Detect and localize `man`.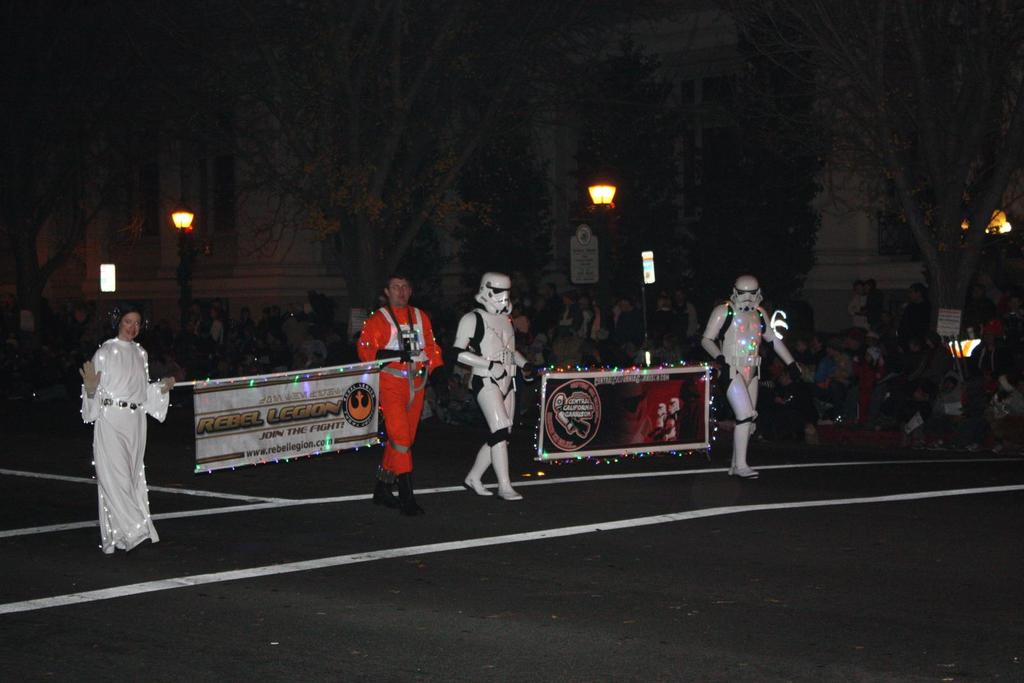
Localized at bbox=[447, 268, 535, 504].
